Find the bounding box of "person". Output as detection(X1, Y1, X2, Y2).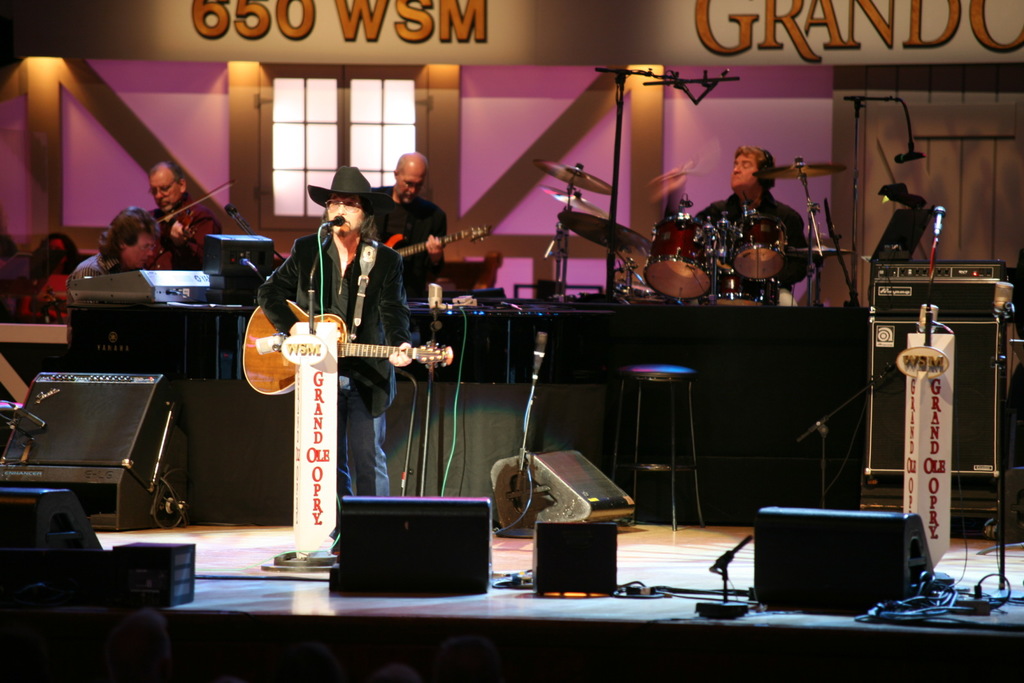
detection(5, 238, 94, 335).
